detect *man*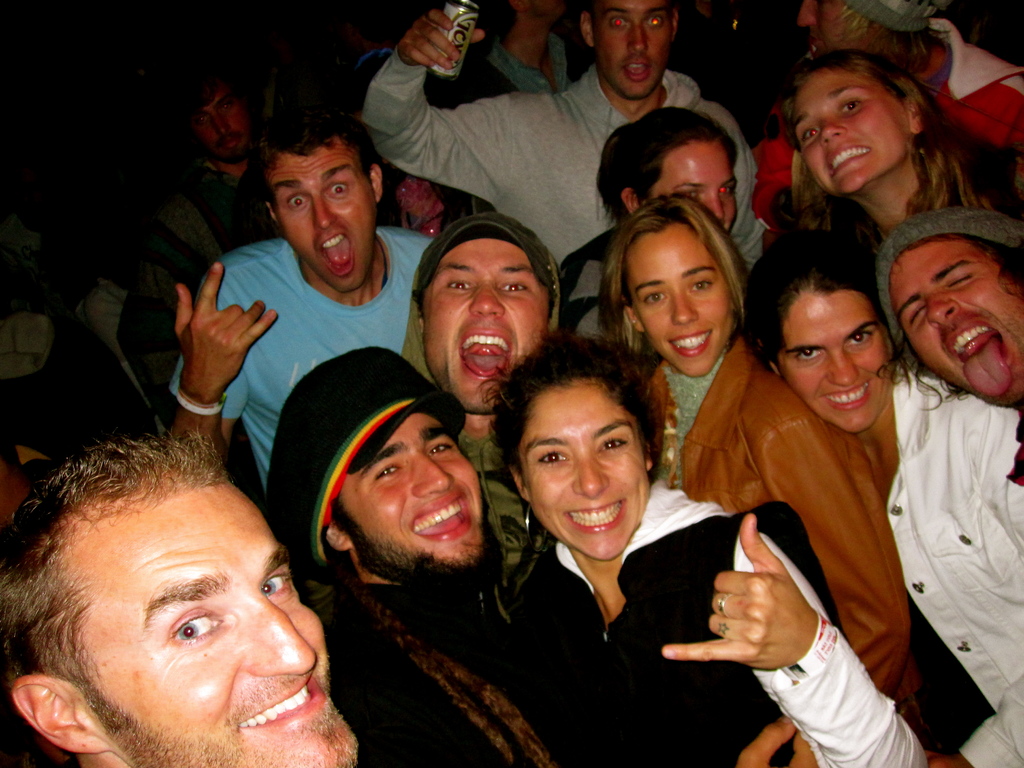
x1=268 y1=338 x2=626 y2=767
